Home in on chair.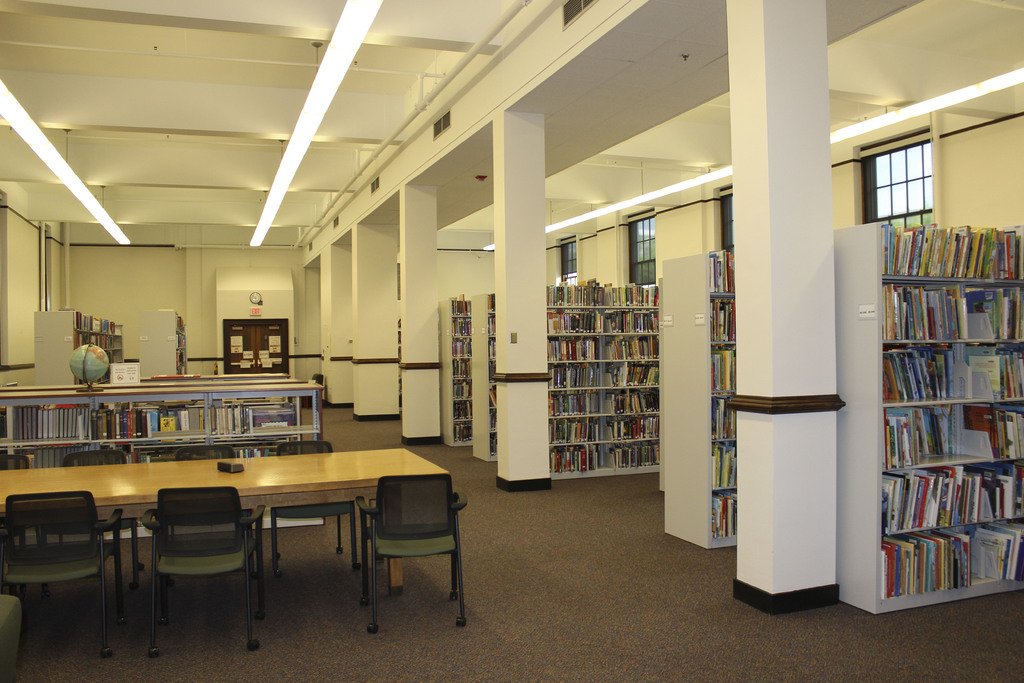
Homed in at (346, 460, 470, 628).
